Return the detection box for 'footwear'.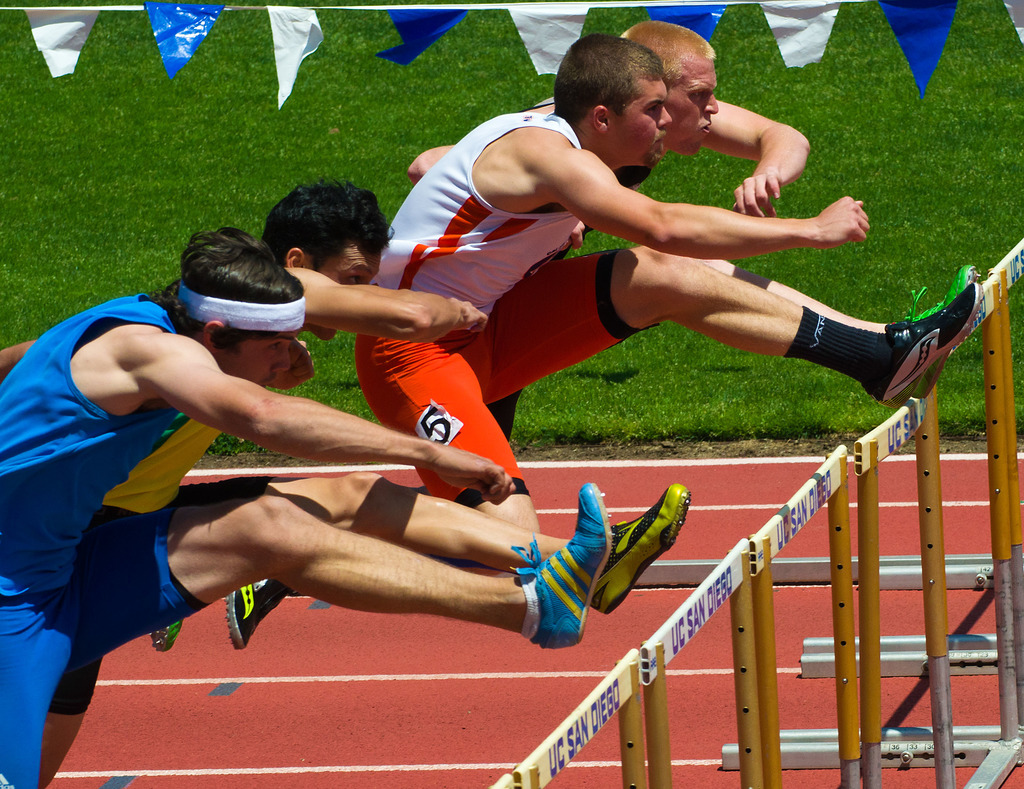
587, 480, 694, 615.
